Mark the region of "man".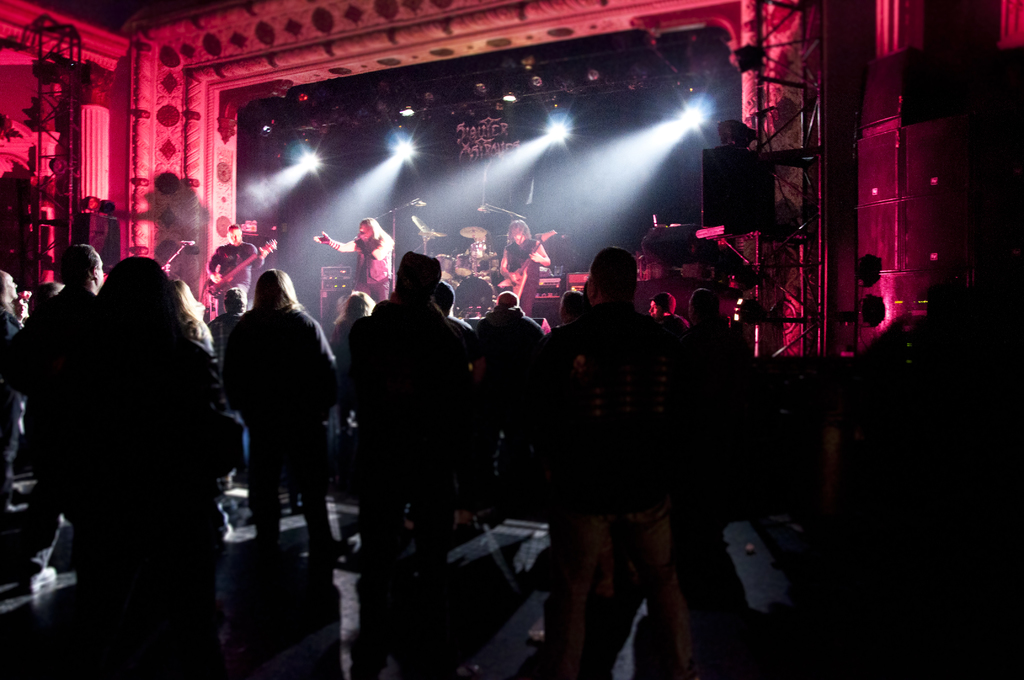
Region: [650,292,676,317].
